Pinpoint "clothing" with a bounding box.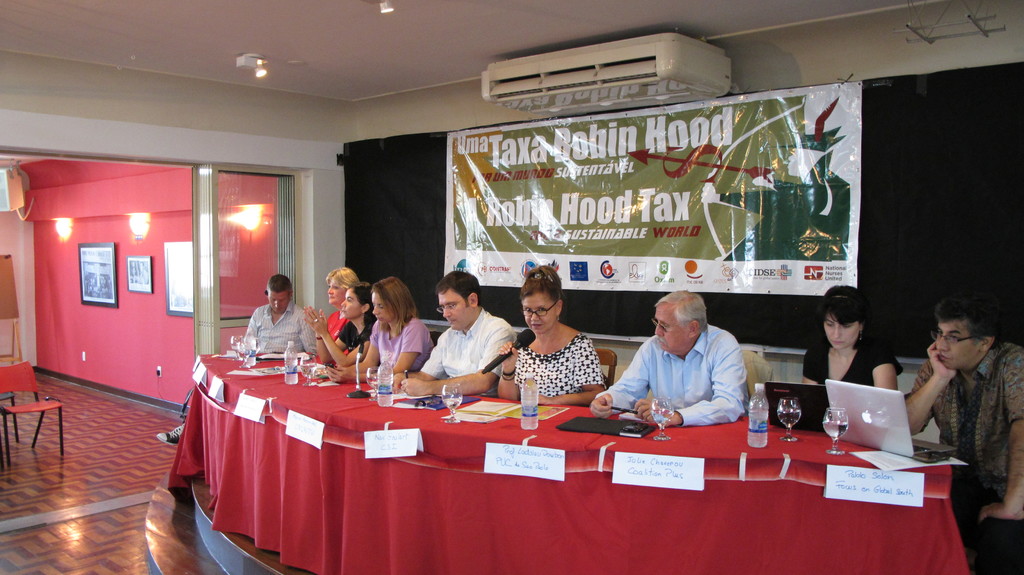
(795, 330, 902, 418).
